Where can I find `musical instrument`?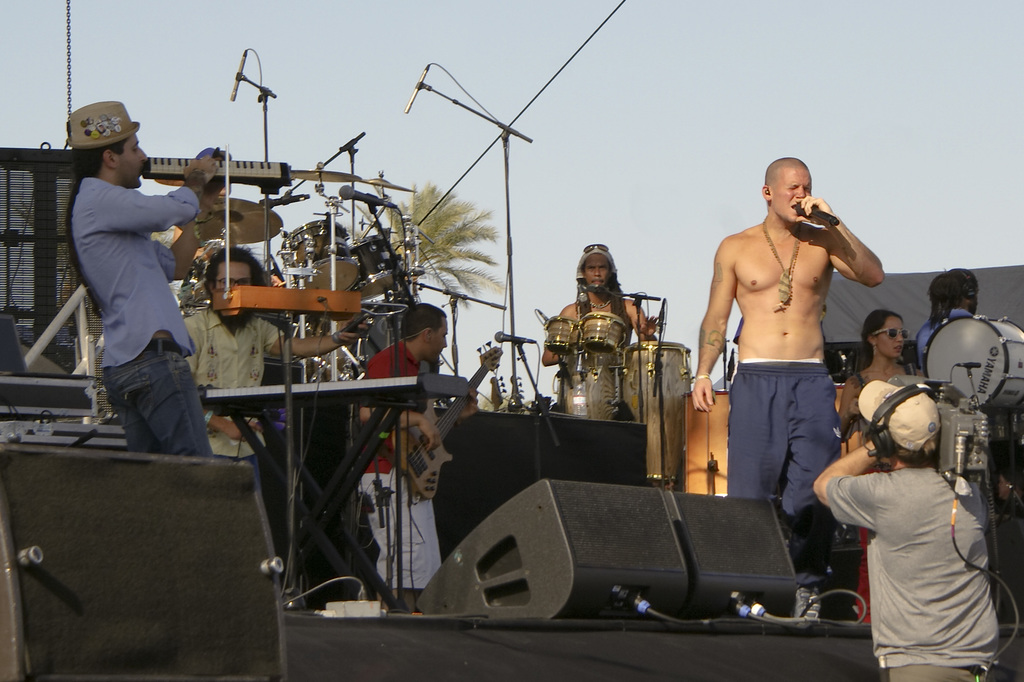
You can find it at rect(276, 214, 362, 283).
